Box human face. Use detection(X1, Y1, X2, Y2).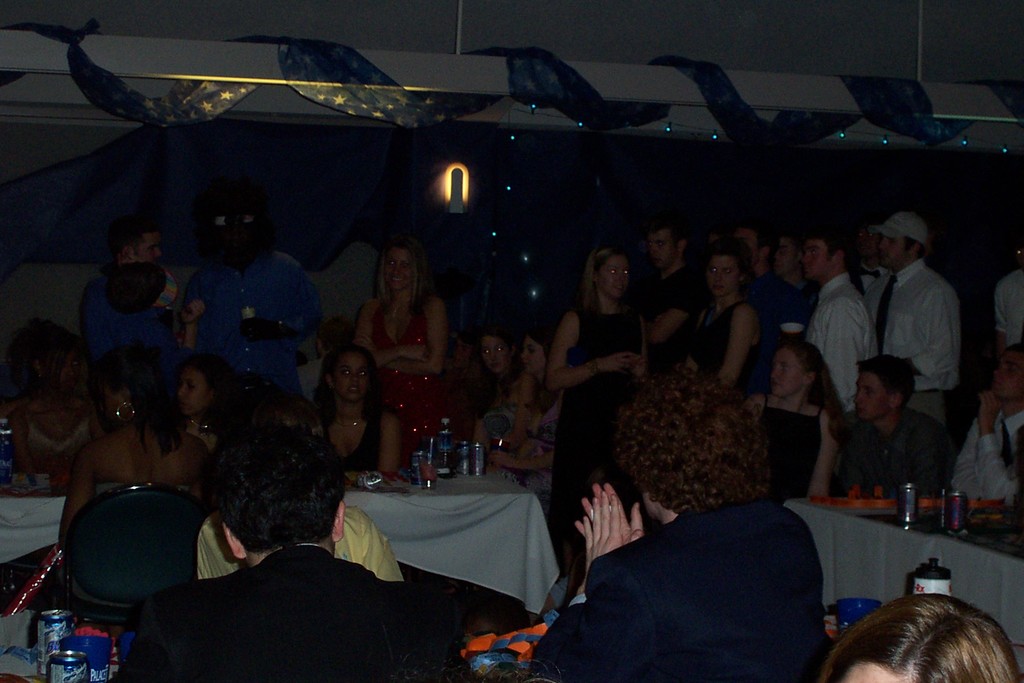
detection(806, 236, 824, 281).
